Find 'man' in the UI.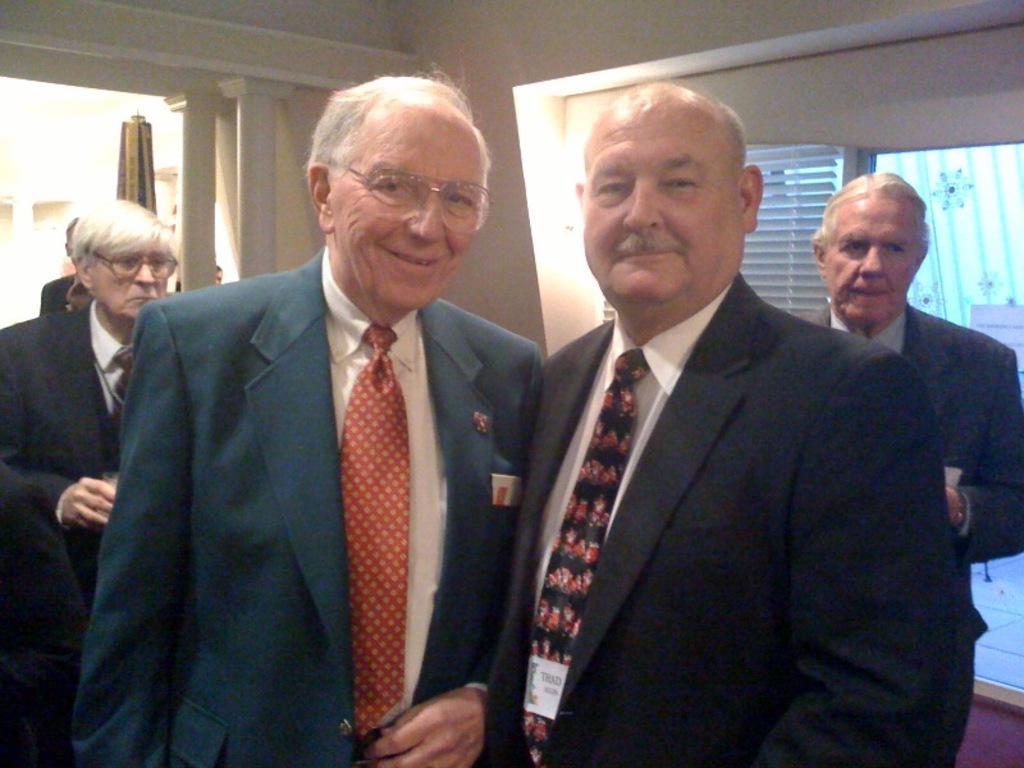
UI element at 782,165,1023,767.
